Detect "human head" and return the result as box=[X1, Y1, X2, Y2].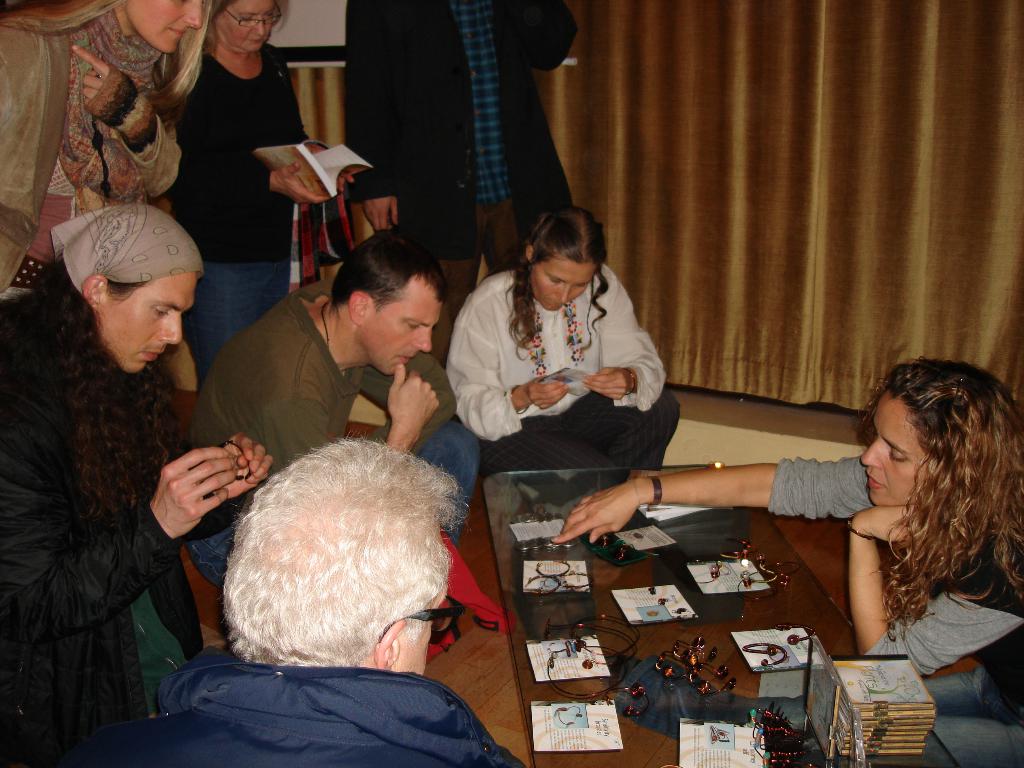
box=[520, 209, 604, 309].
